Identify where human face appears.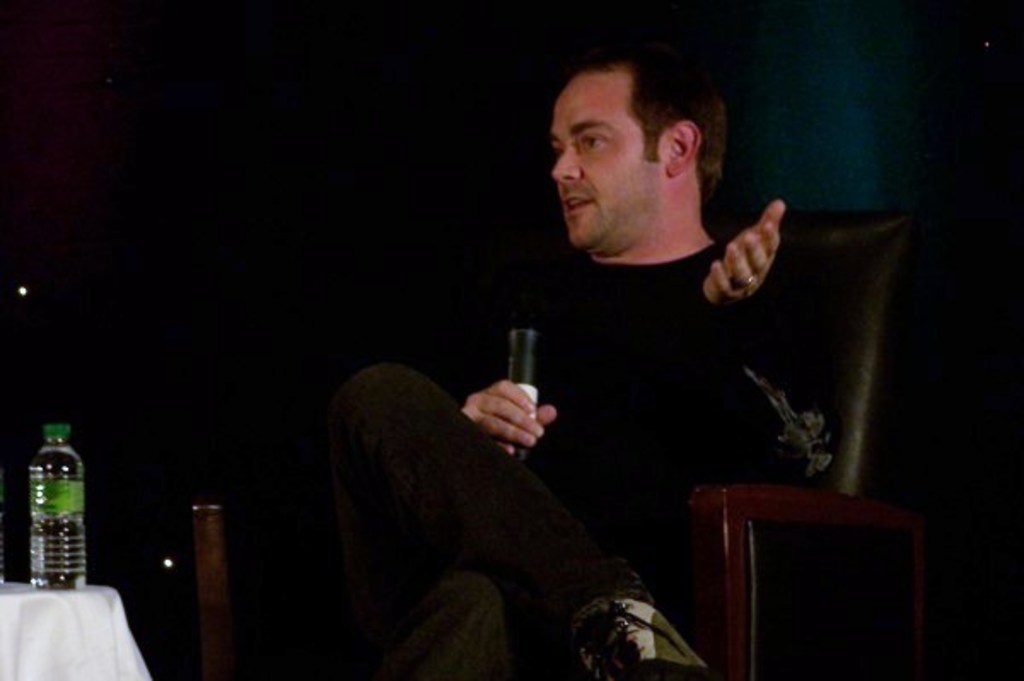
Appears at (x1=543, y1=70, x2=662, y2=256).
